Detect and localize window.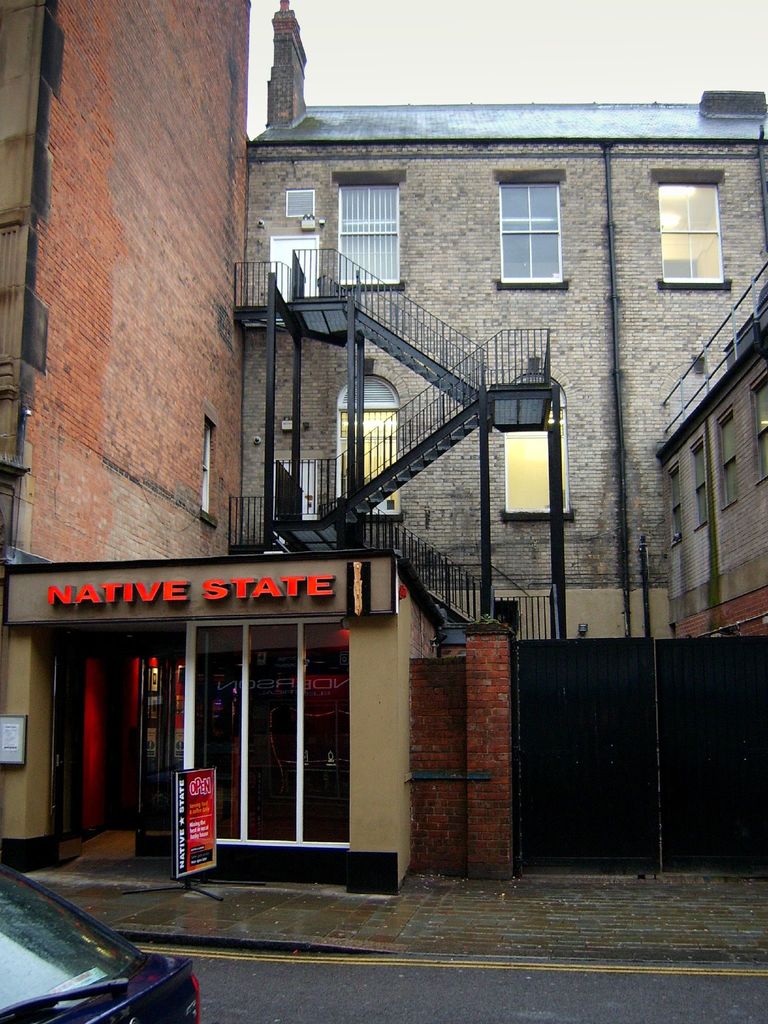
Localized at [650,164,735,294].
